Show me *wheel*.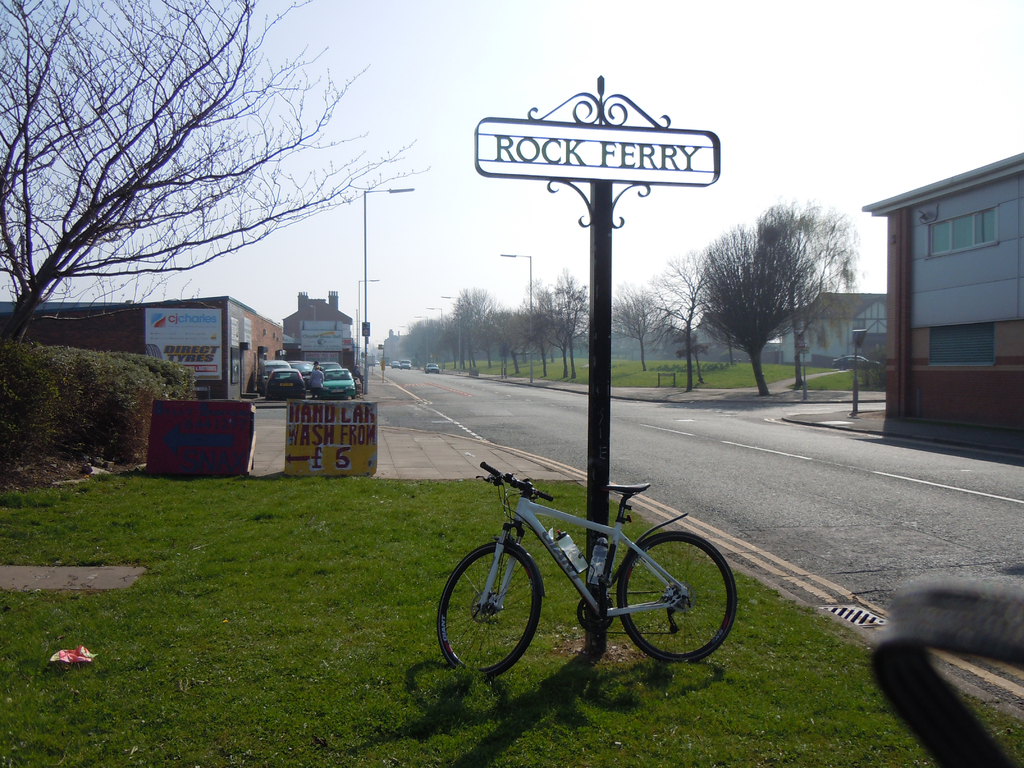
*wheel* is here: (436,543,546,678).
